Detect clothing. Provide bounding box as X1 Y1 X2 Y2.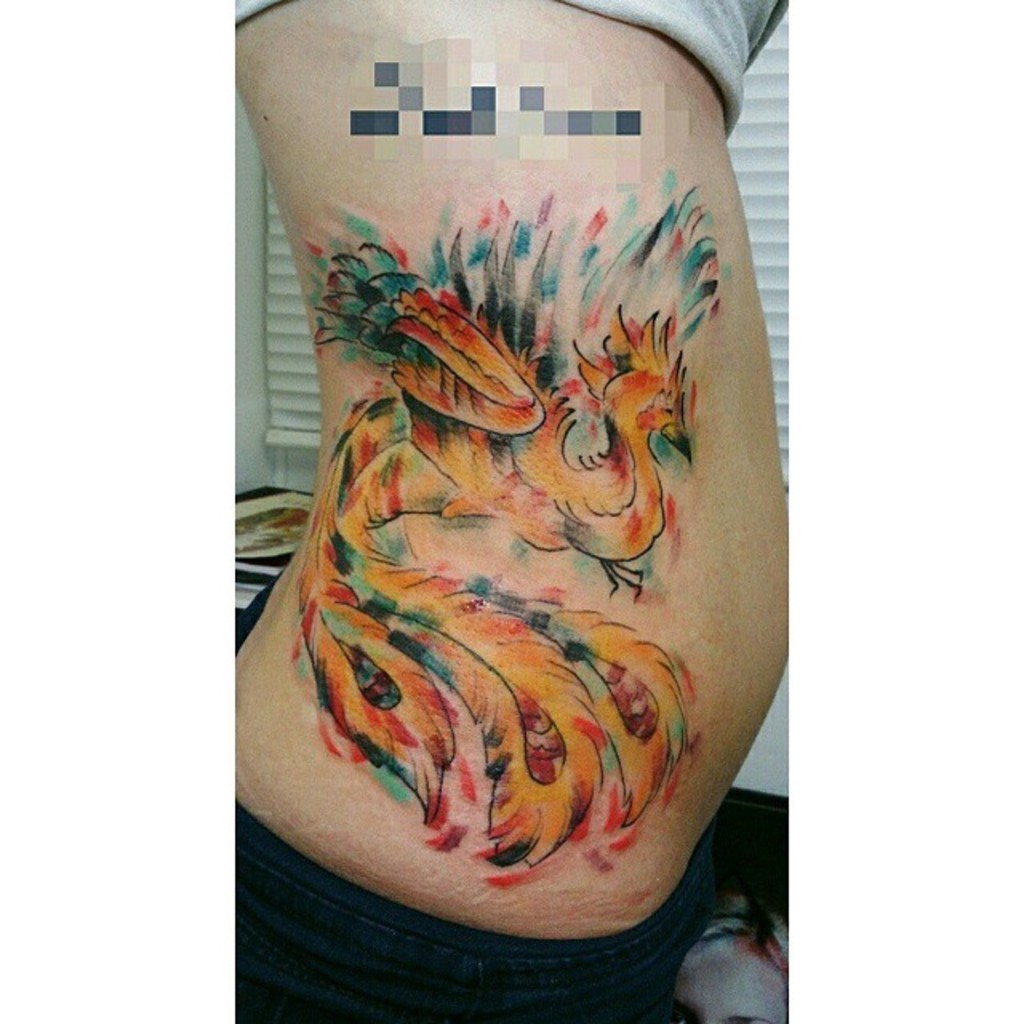
227 0 789 134.
